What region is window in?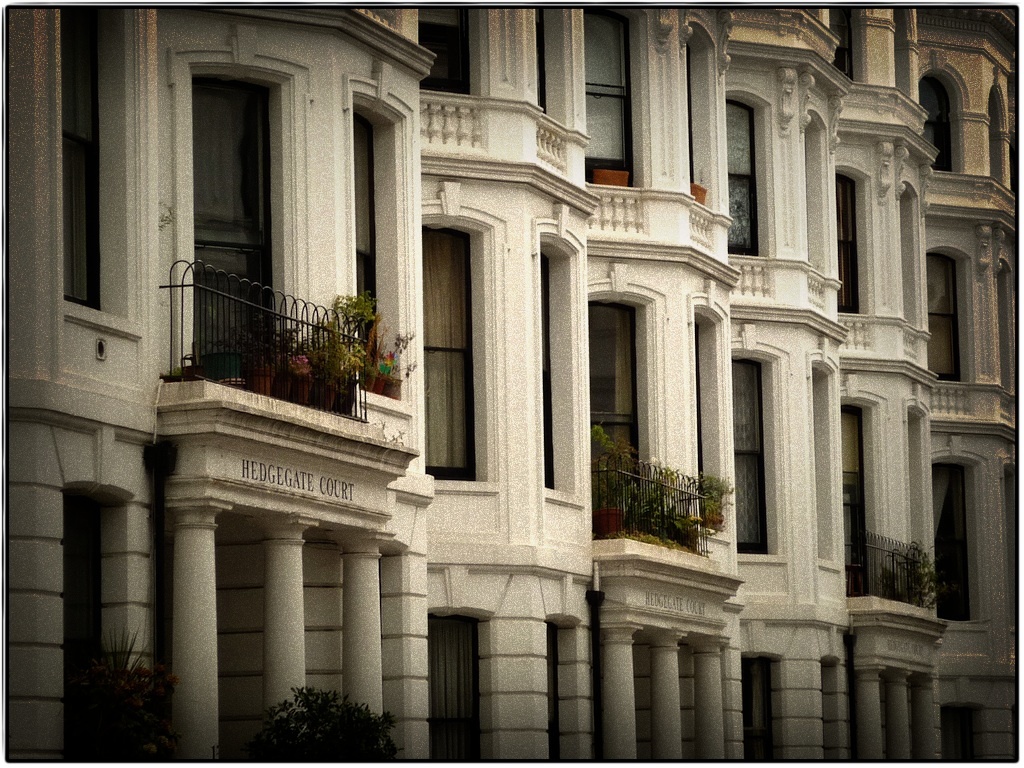
locate(586, 287, 654, 505).
